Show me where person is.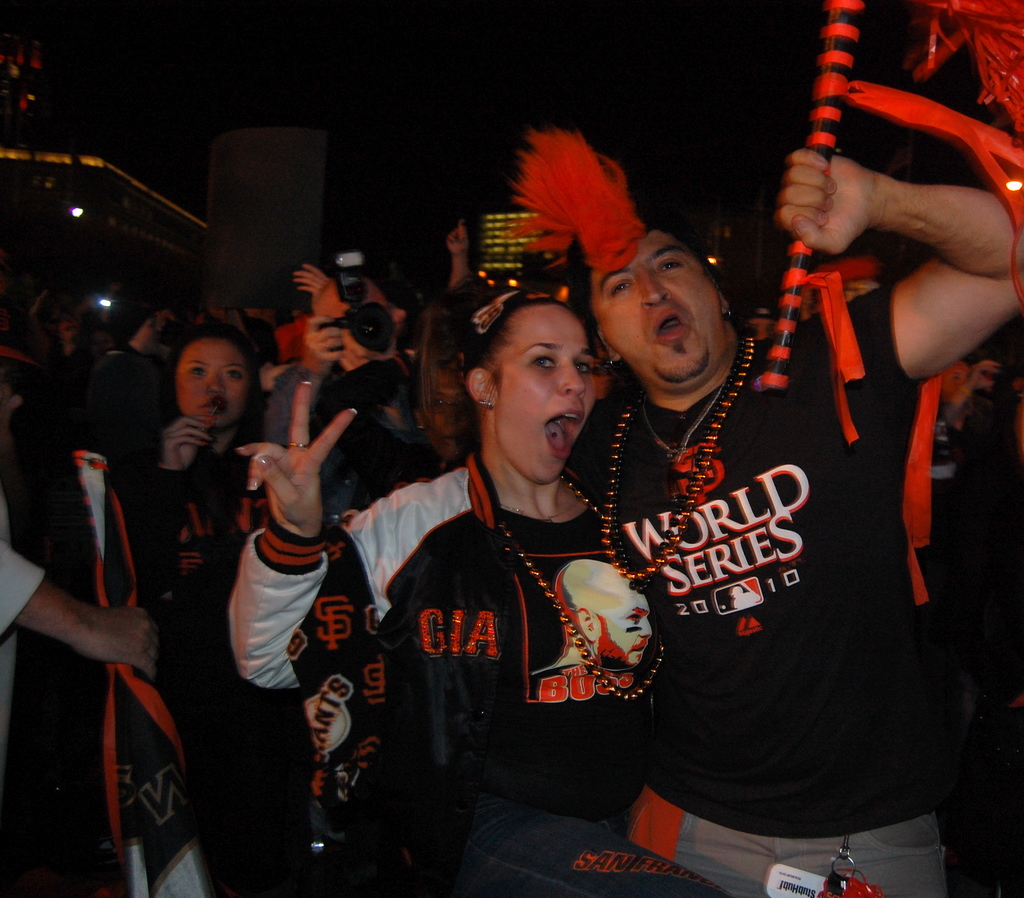
person is at [left=109, top=316, right=285, bottom=897].
